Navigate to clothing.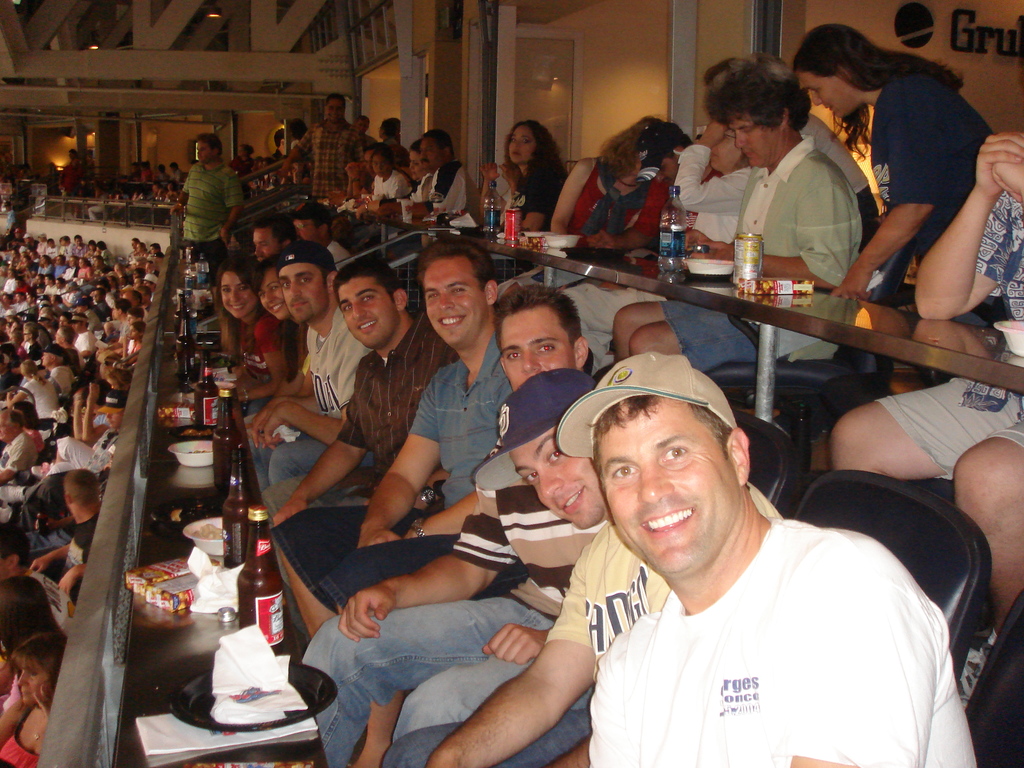
Navigation target: Rect(833, 384, 1018, 487).
